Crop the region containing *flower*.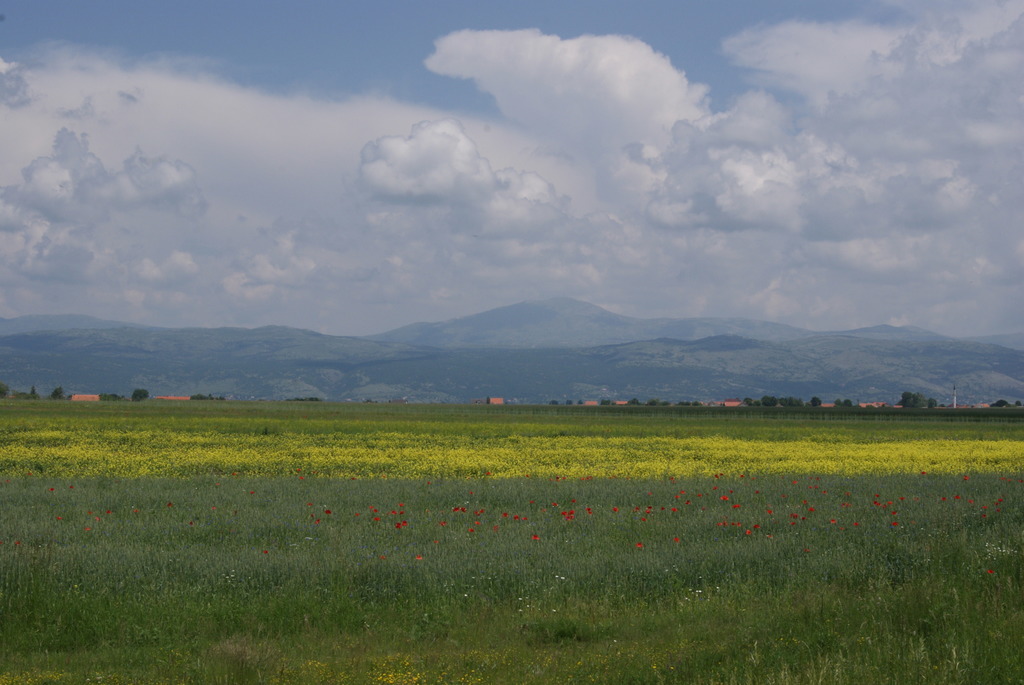
Crop region: [415,553,424,560].
